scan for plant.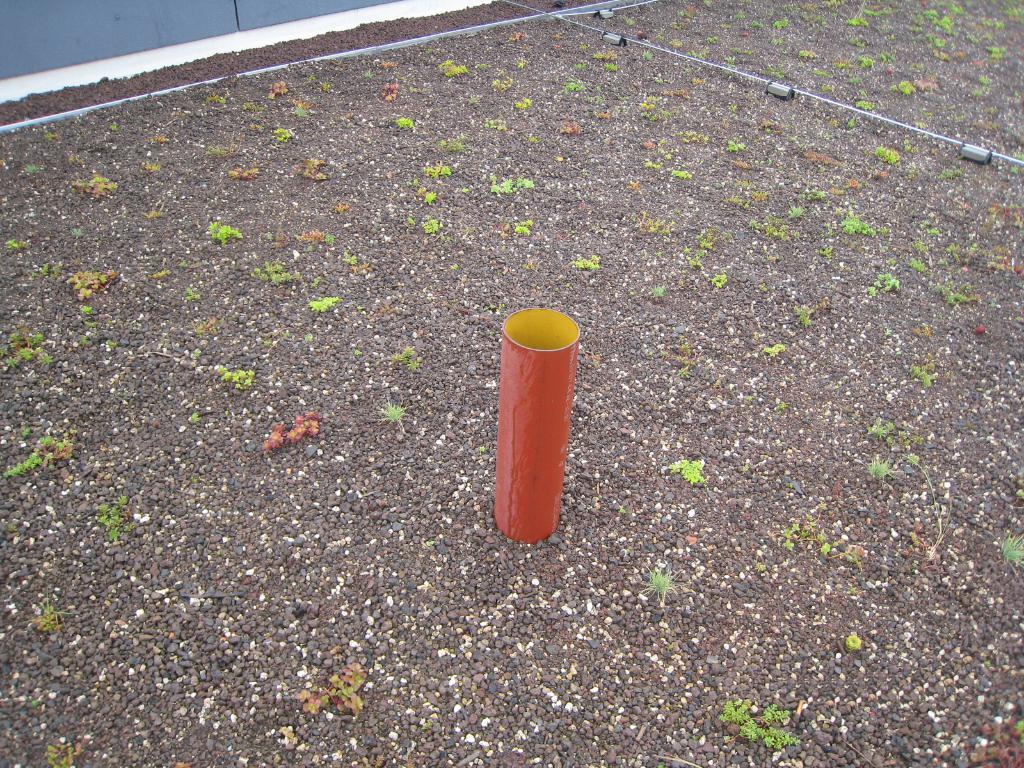
Scan result: bbox=(411, 161, 454, 187).
